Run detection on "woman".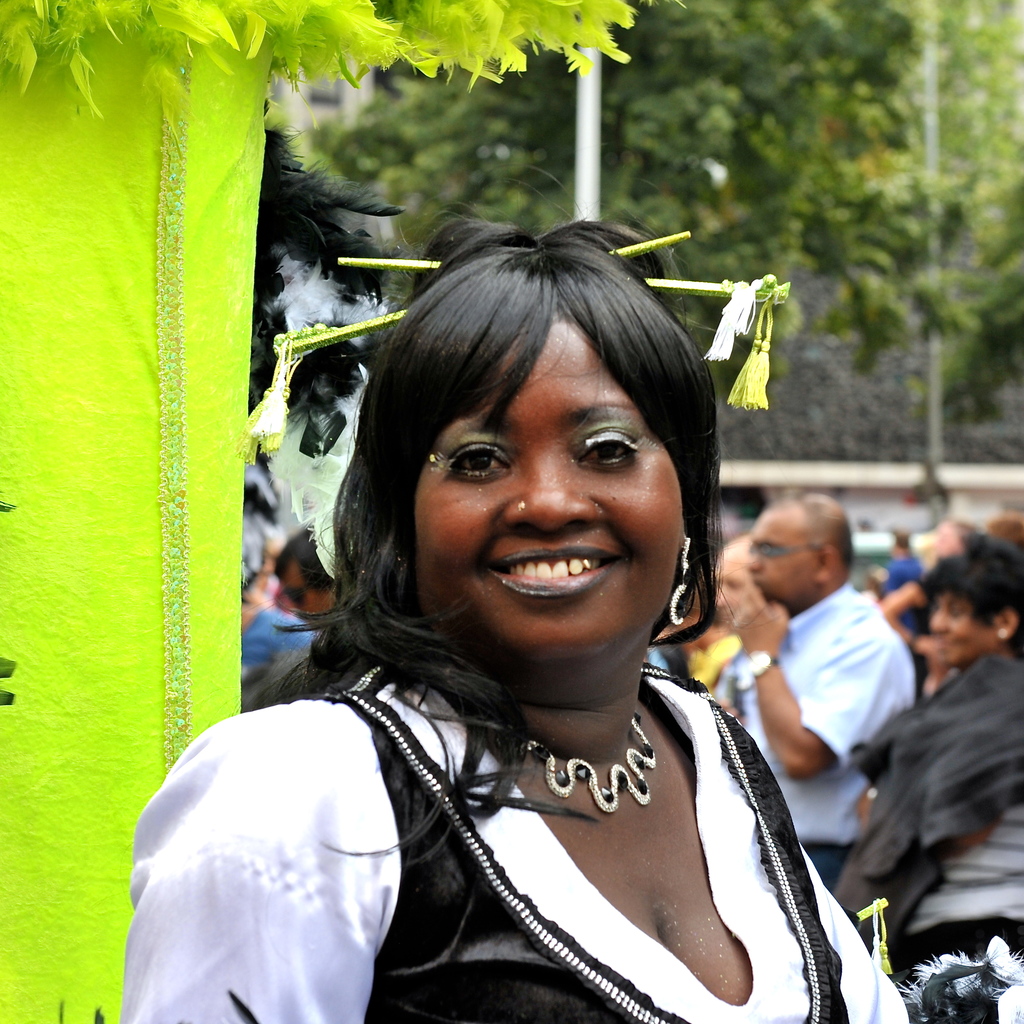
Result: {"x1": 122, "y1": 221, "x2": 1023, "y2": 1023}.
